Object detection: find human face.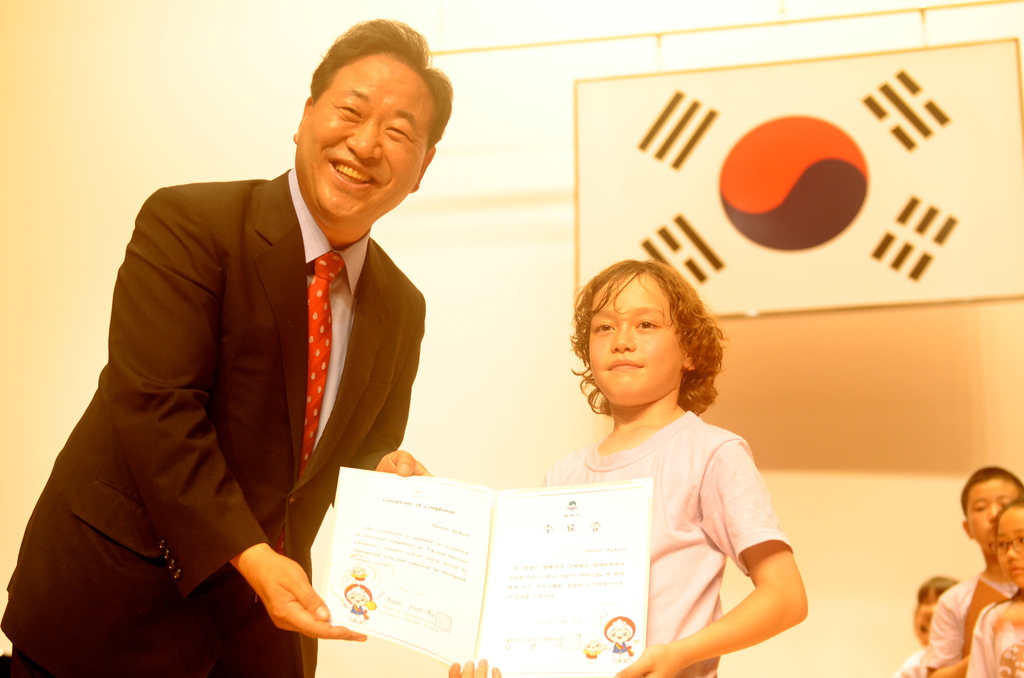
detection(587, 276, 683, 414).
